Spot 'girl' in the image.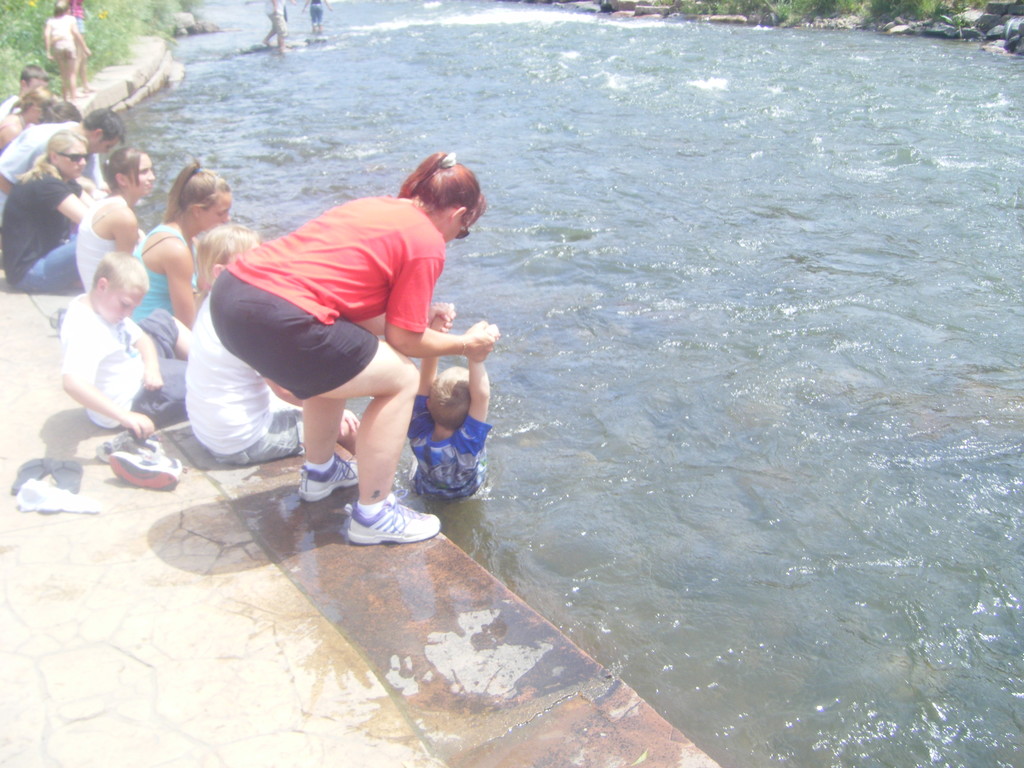
'girl' found at {"x1": 74, "y1": 145, "x2": 159, "y2": 294}.
